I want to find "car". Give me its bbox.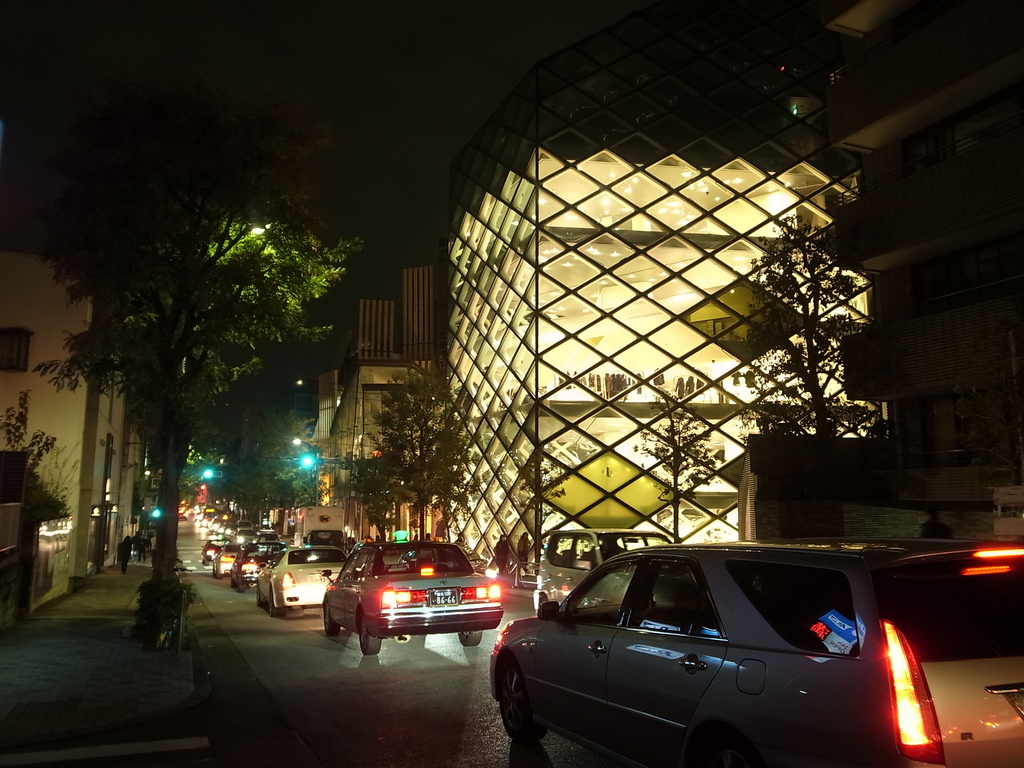
pyautogui.locateOnScreen(320, 536, 508, 659).
